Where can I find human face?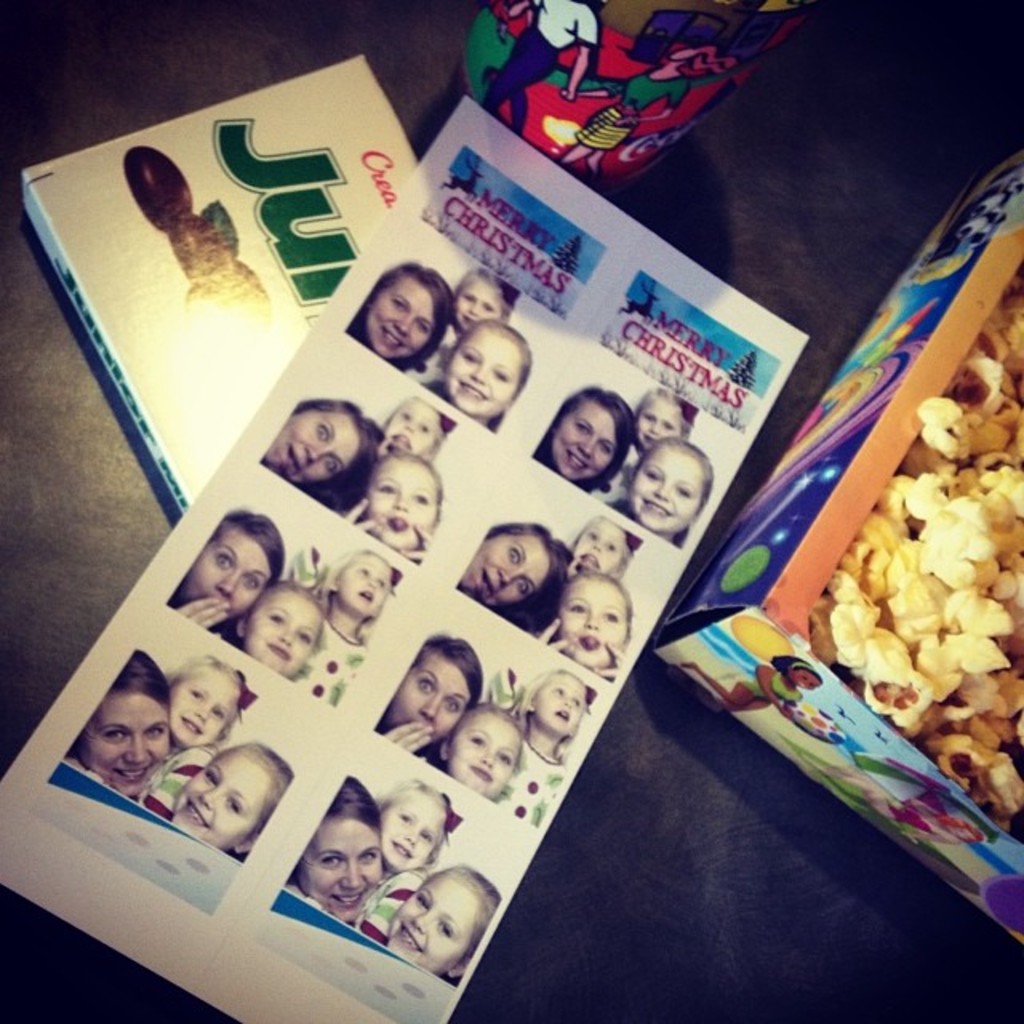
You can find it at BBox(629, 450, 696, 533).
